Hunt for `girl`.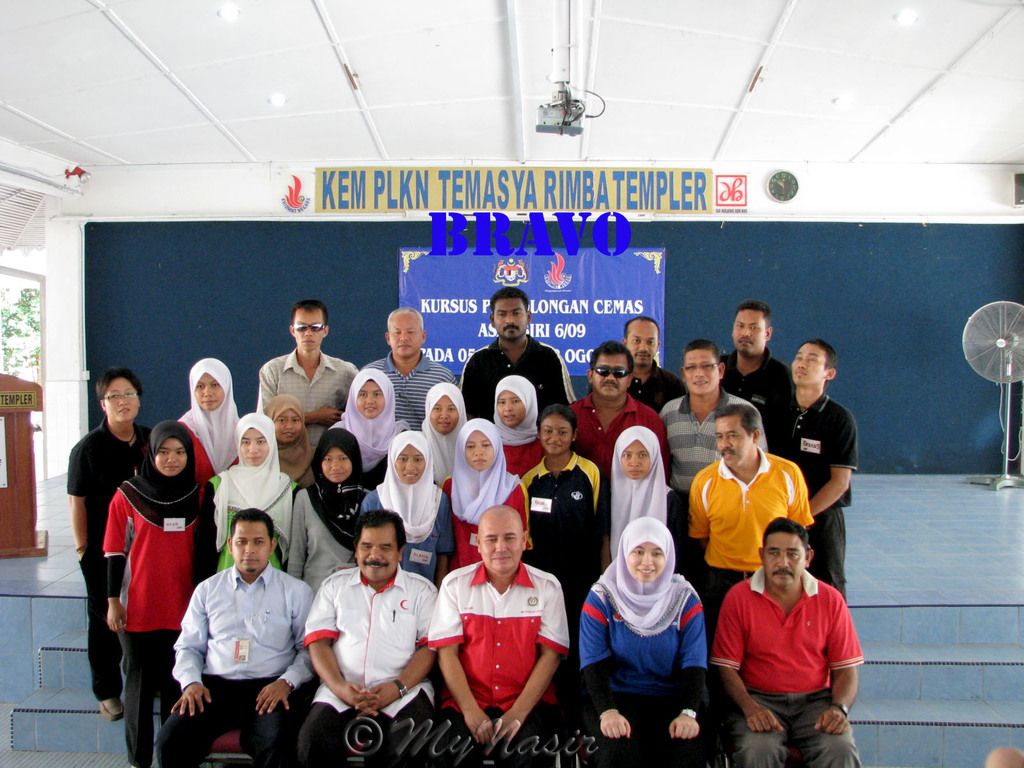
Hunted down at <bbox>579, 515, 714, 767</bbox>.
